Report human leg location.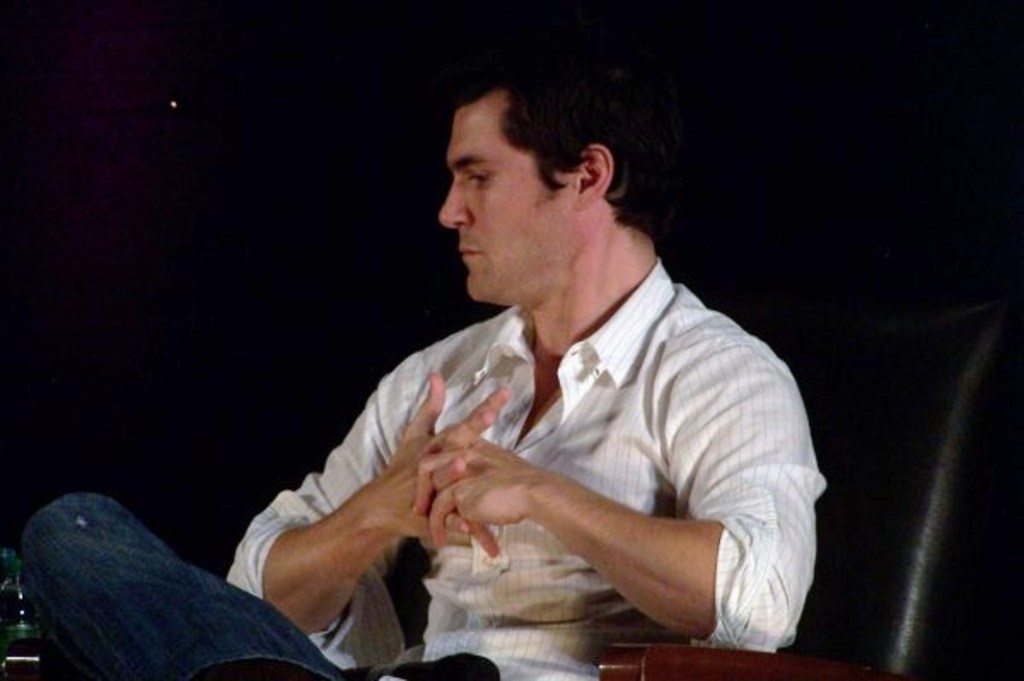
Report: bbox(17, 485, 500, 679).
